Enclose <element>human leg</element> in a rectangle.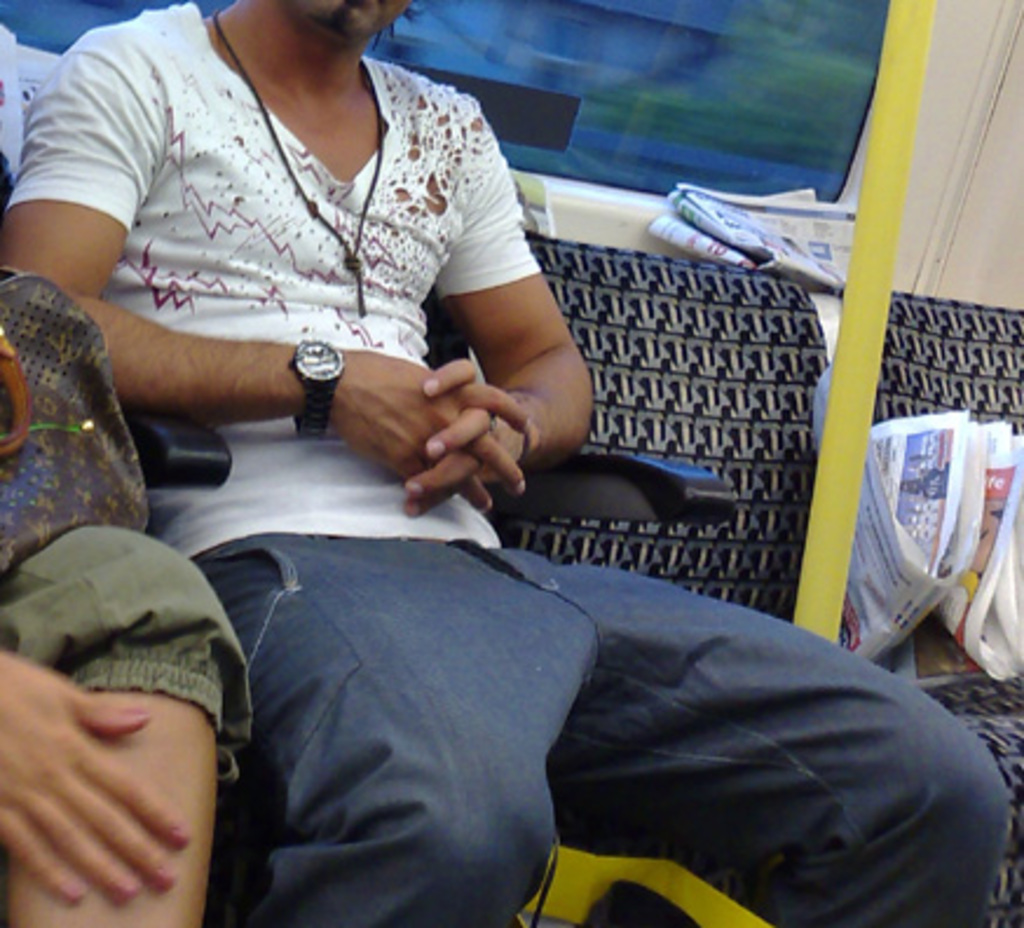
[left=211, top=541, right=555, bottom=926].
